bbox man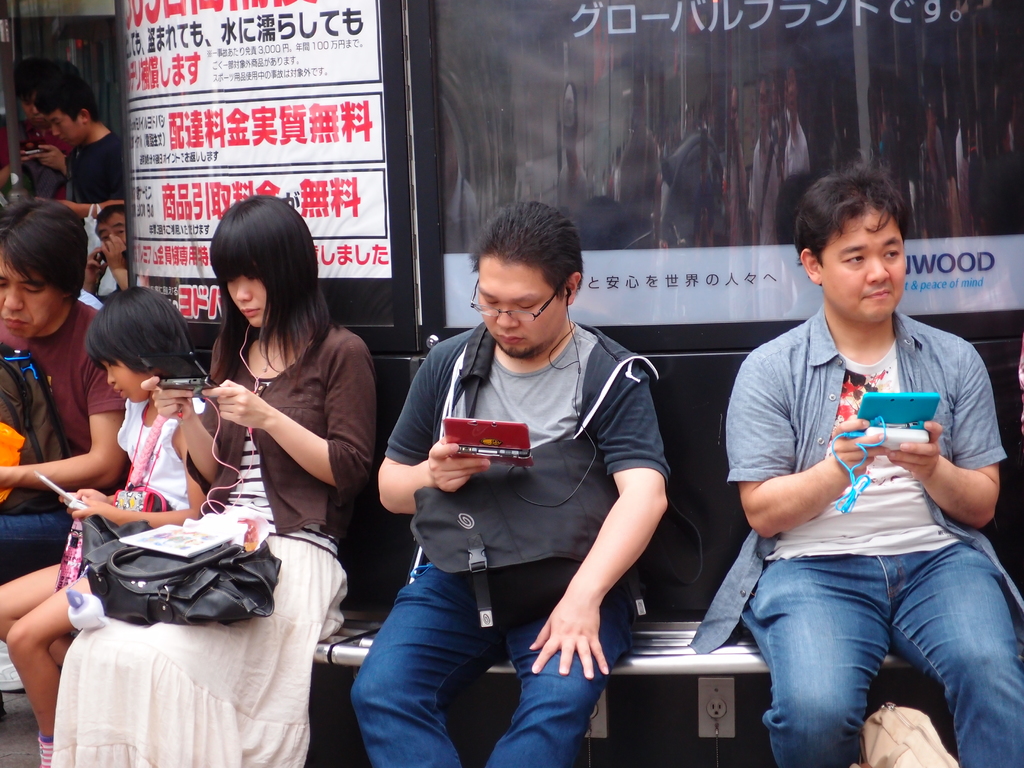
0/195/133/584
